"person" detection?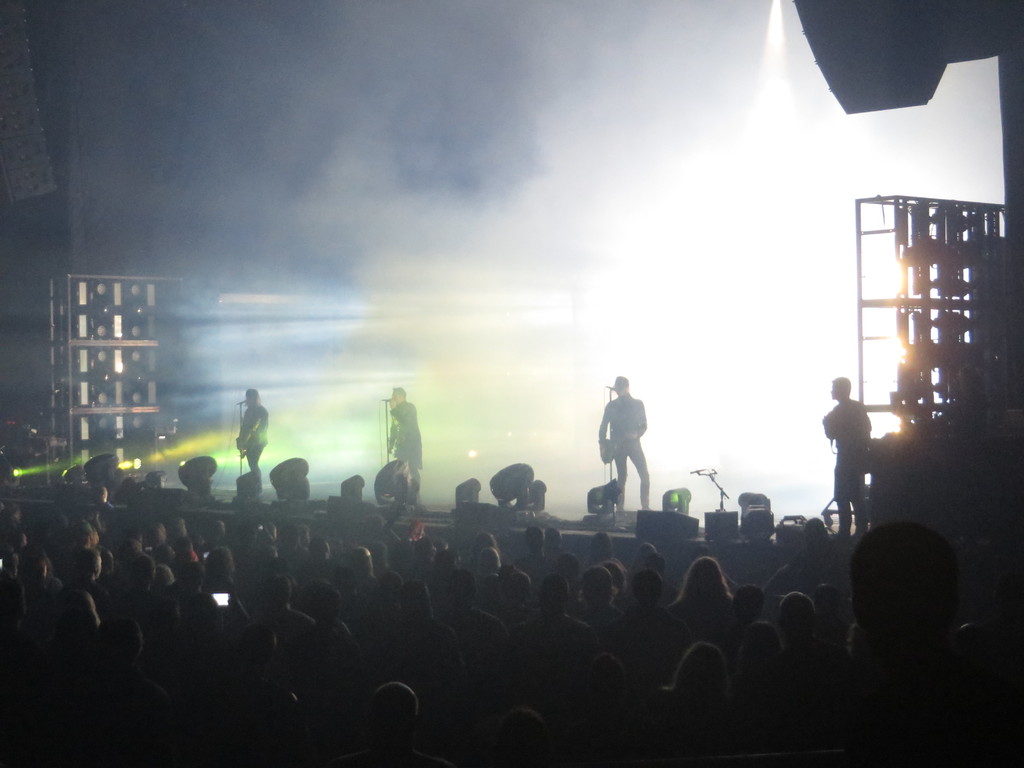
rect(387, 390, 425, 488)
